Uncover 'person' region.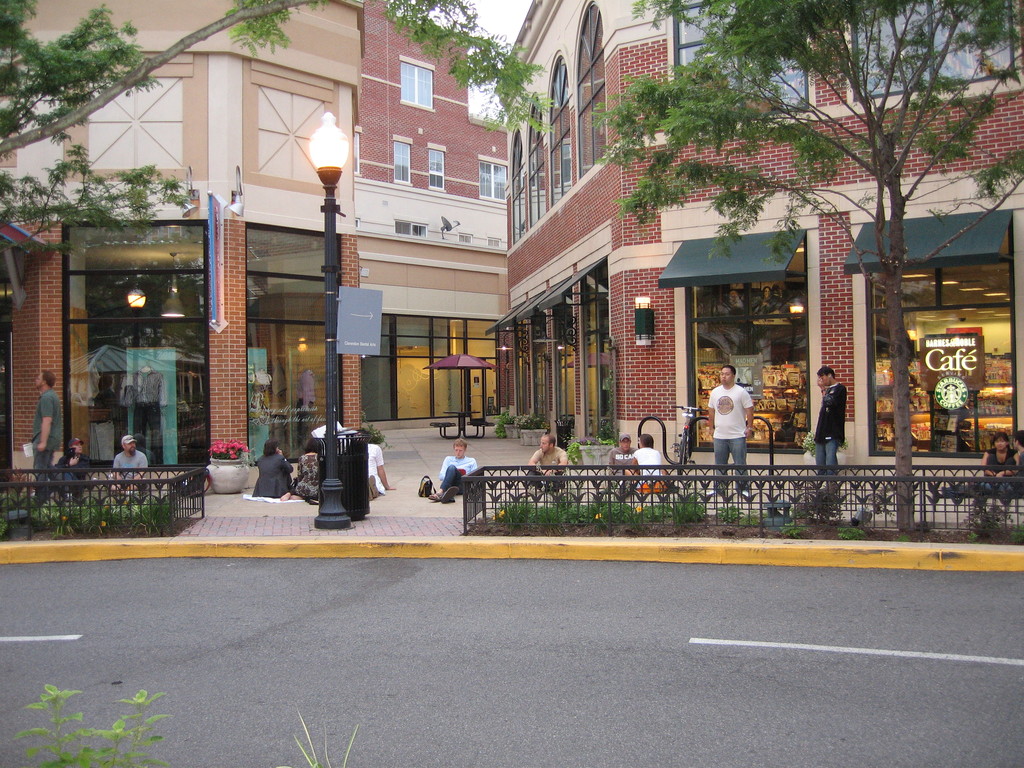
Uncovered: <bbox>282, 437, 321, 500</bbox>.
